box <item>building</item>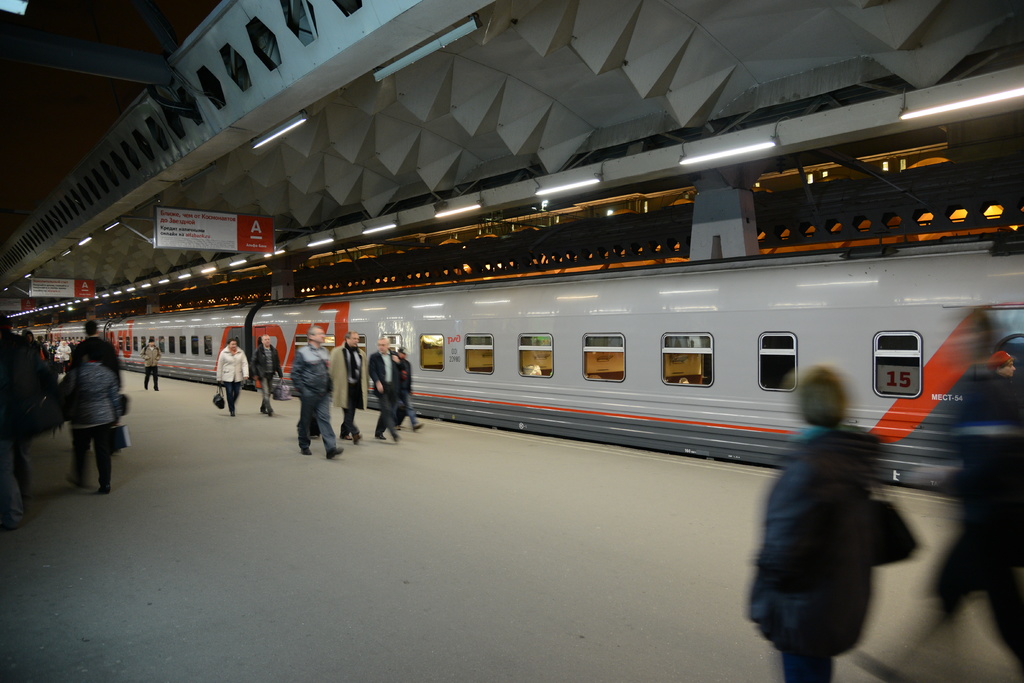
bbox(4, 0, 1023, 682)
